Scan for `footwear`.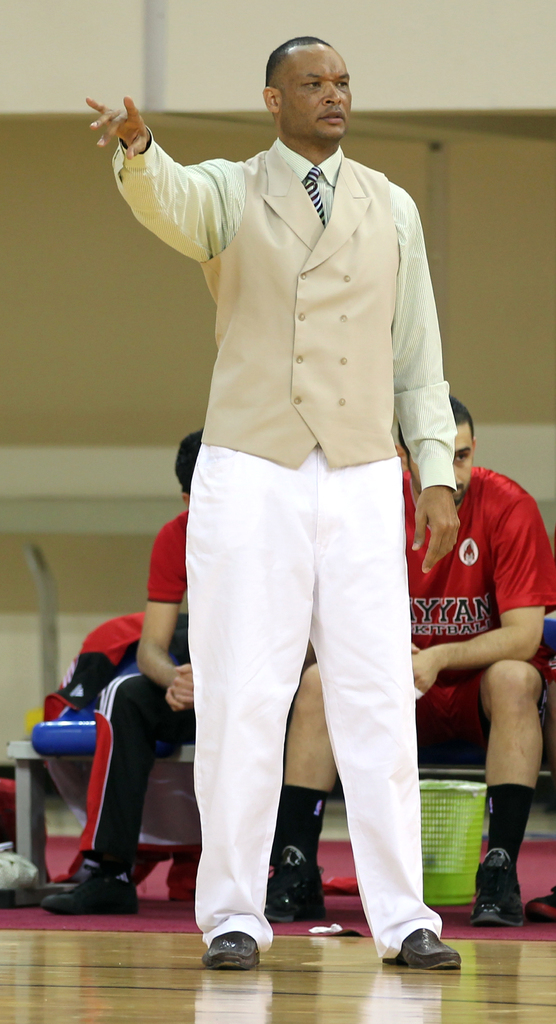
Scan result: bbox(481, 849, 536, 933).
